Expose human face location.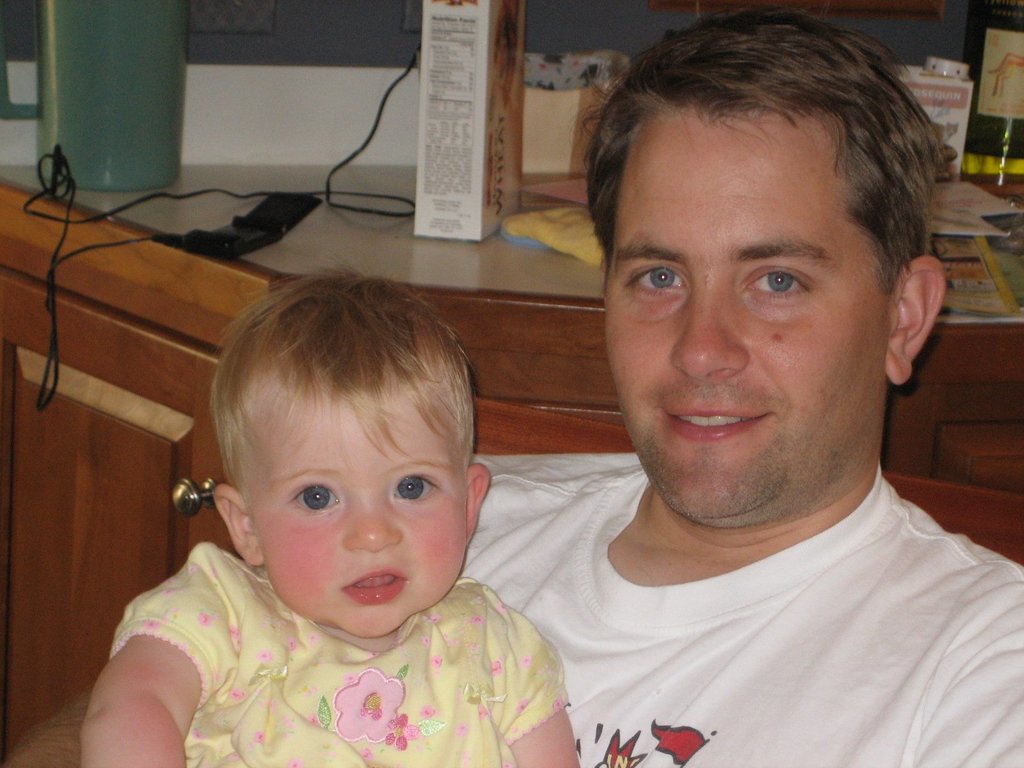
Exposed at bbox=(244, 383, 463, 637).
